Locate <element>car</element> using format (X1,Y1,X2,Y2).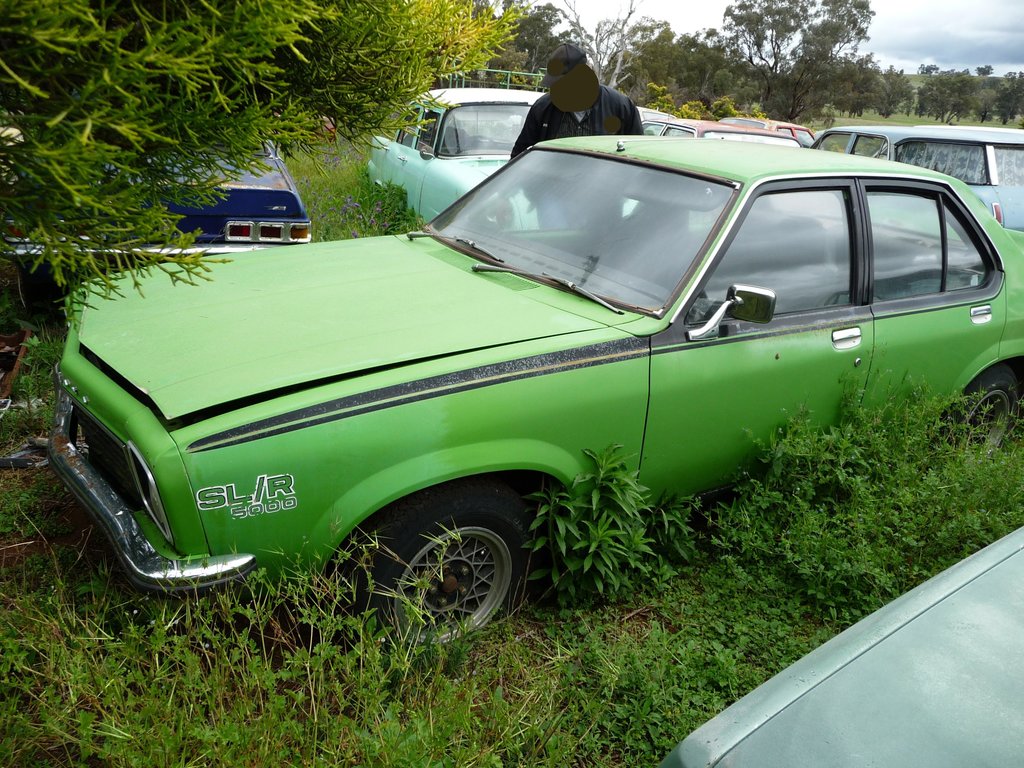
(22,111,294,294).
